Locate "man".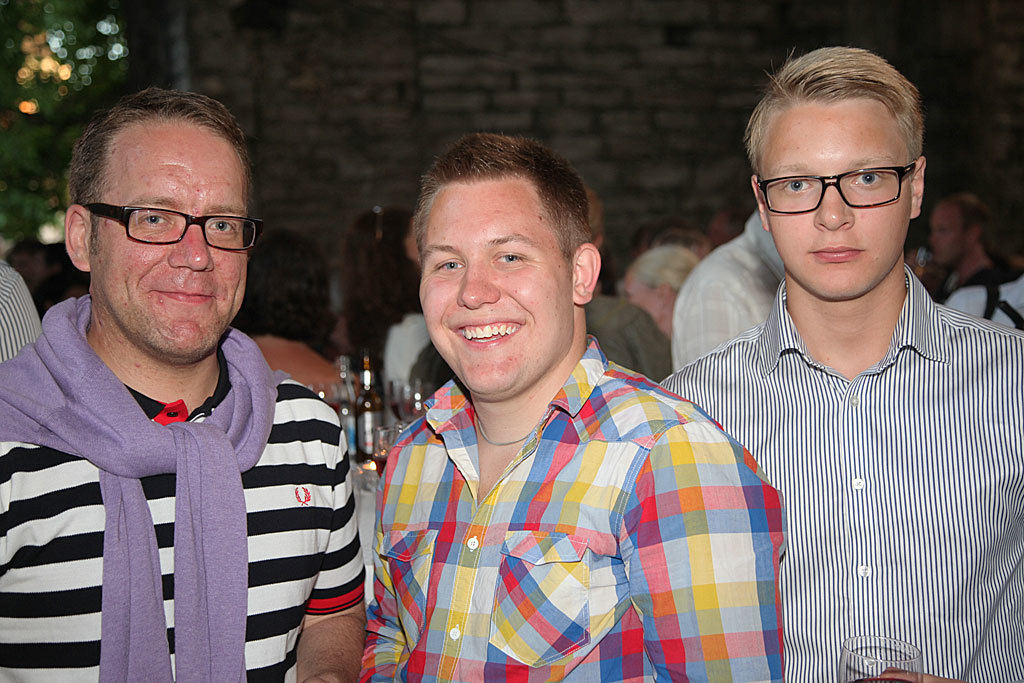
Bounding box: x1=351 y1=116 x2=767 y2=678.
